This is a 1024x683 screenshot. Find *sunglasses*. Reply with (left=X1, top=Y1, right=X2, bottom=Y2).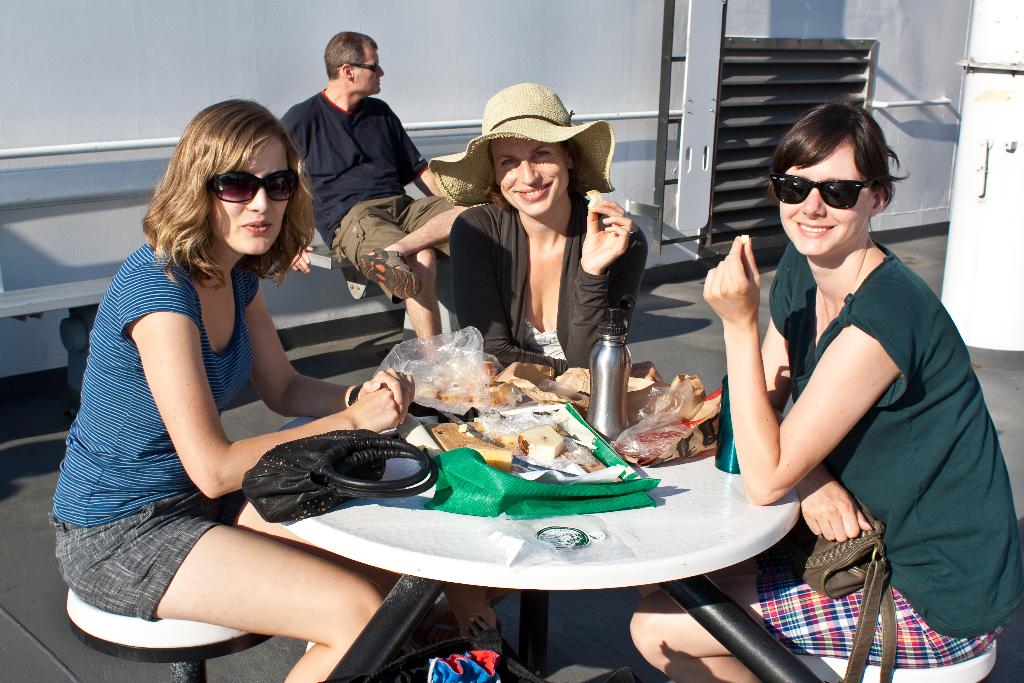
(left=205, top=170, right=292, bottom=206).
